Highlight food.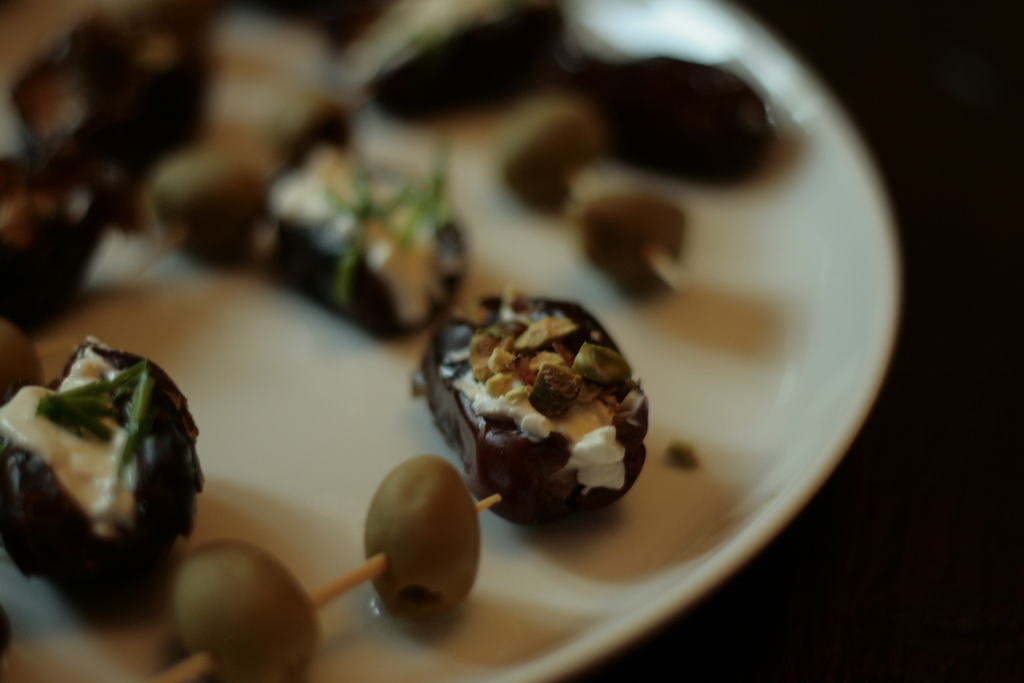
Highlighted region: <box>416,273,650,524</box>.
